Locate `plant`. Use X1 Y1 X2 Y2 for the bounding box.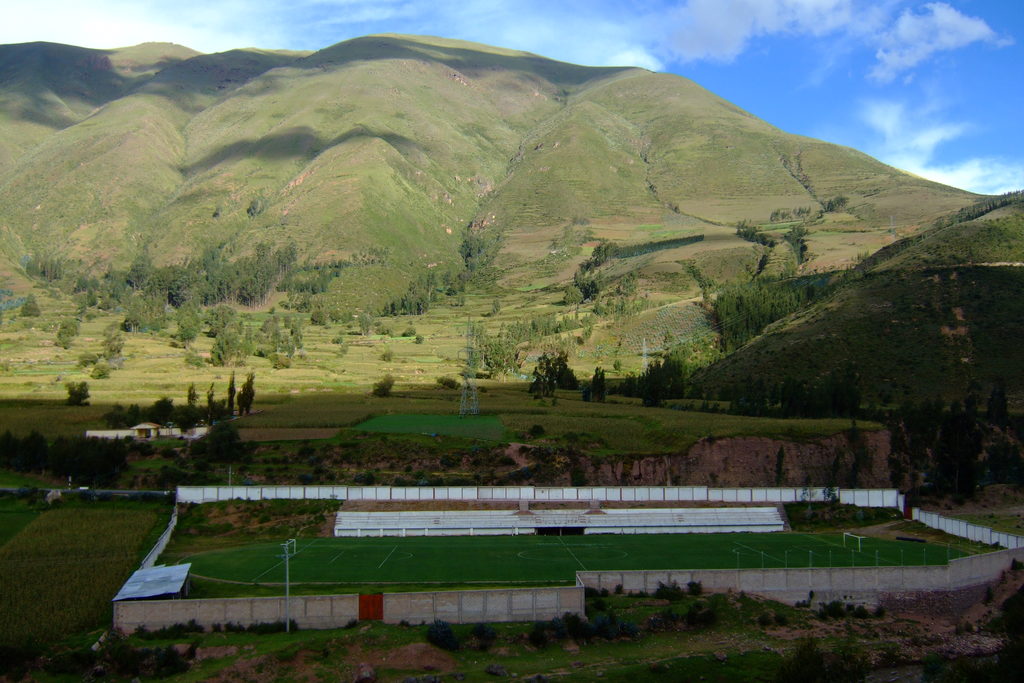
239 367 254 411.
